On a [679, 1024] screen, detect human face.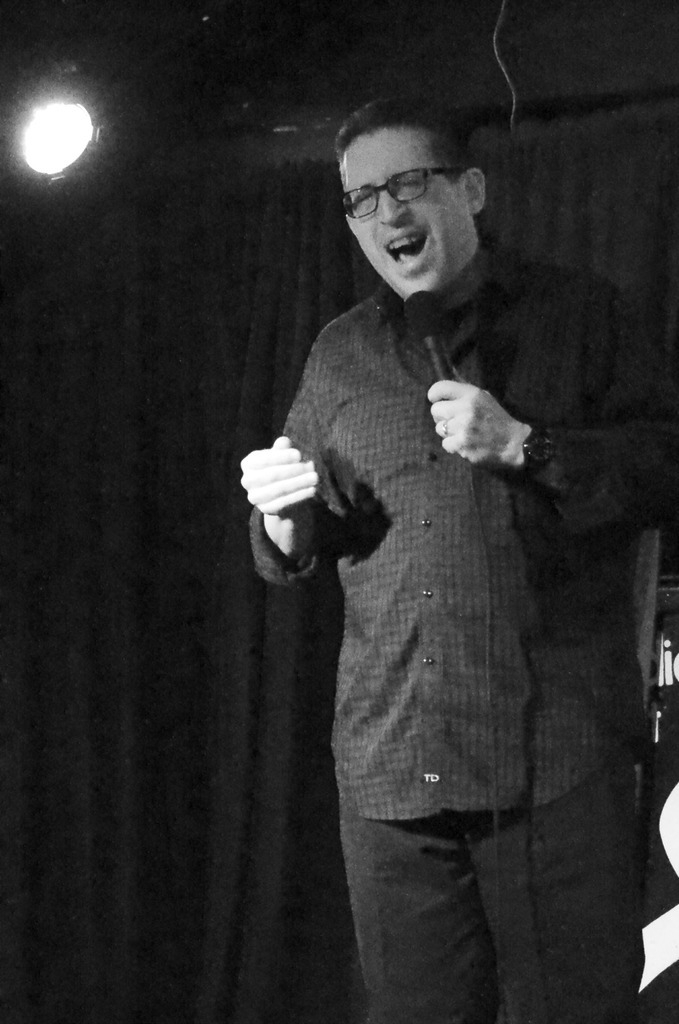
box=[341, 128, 473, 287].
